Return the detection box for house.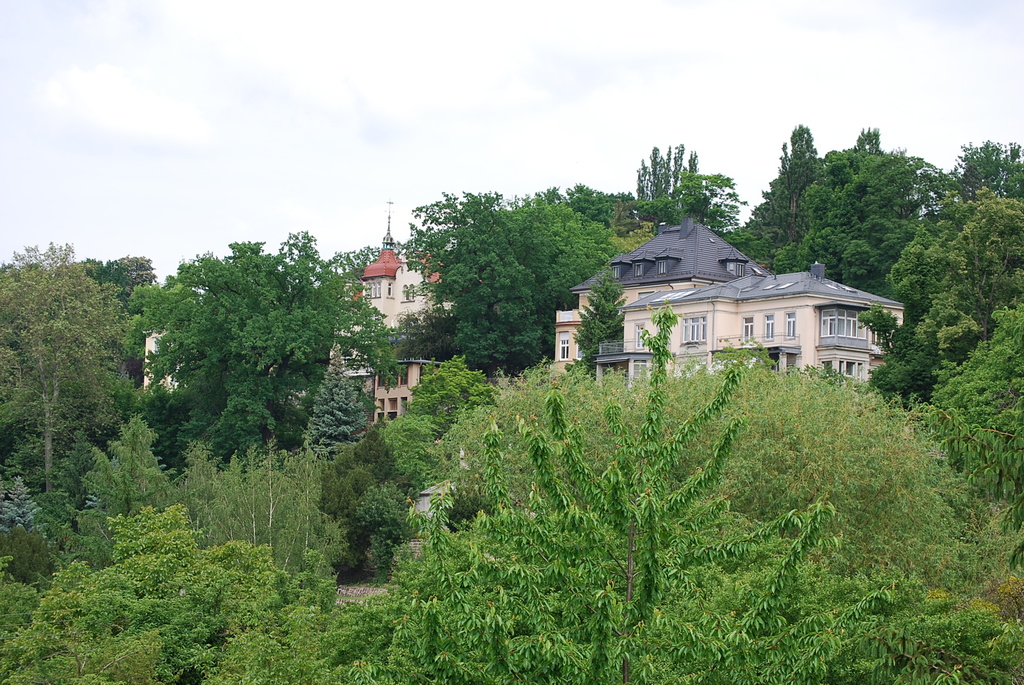
[135, 324, 189, 404].
